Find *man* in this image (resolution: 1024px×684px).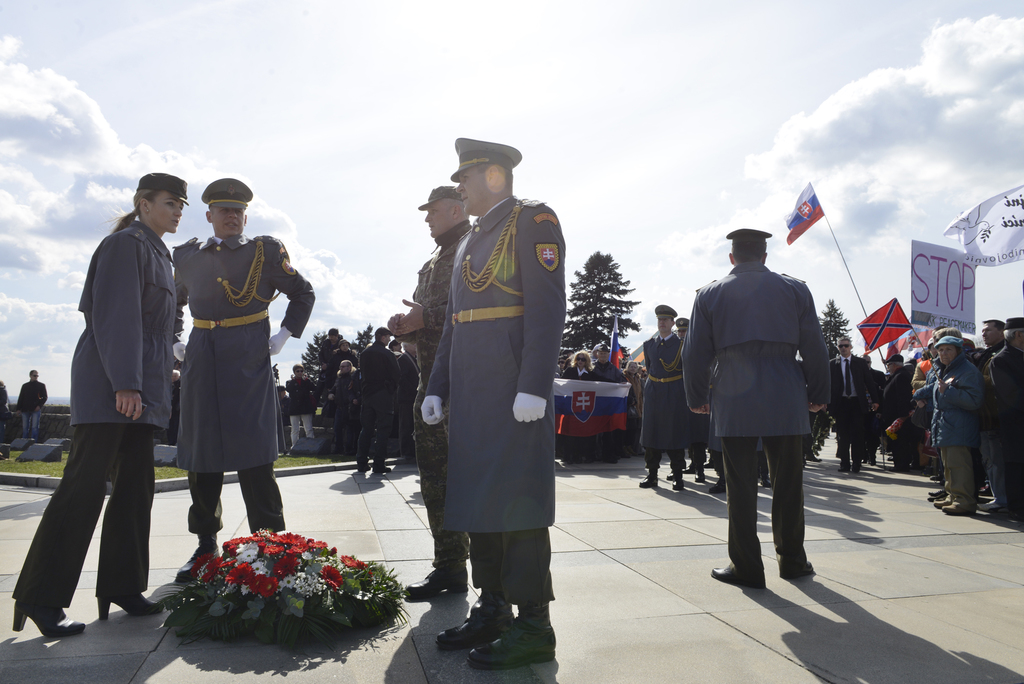
(x1=171, y1=177, x2=317, y2=583).
